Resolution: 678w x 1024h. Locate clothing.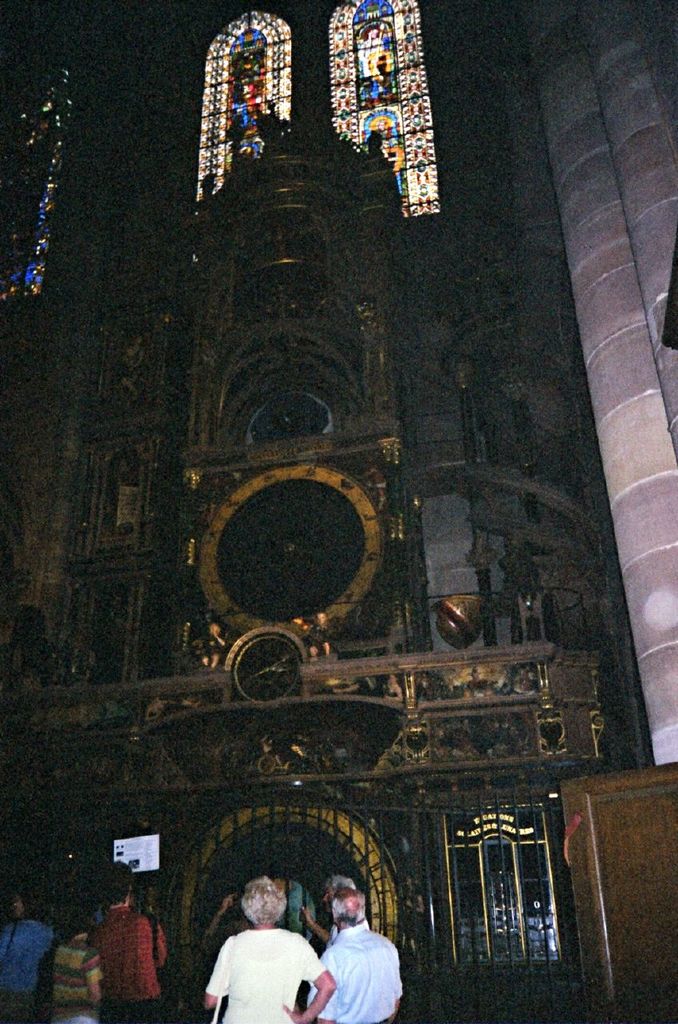
x1=0 y1=919 x2=51 y2=1018.
